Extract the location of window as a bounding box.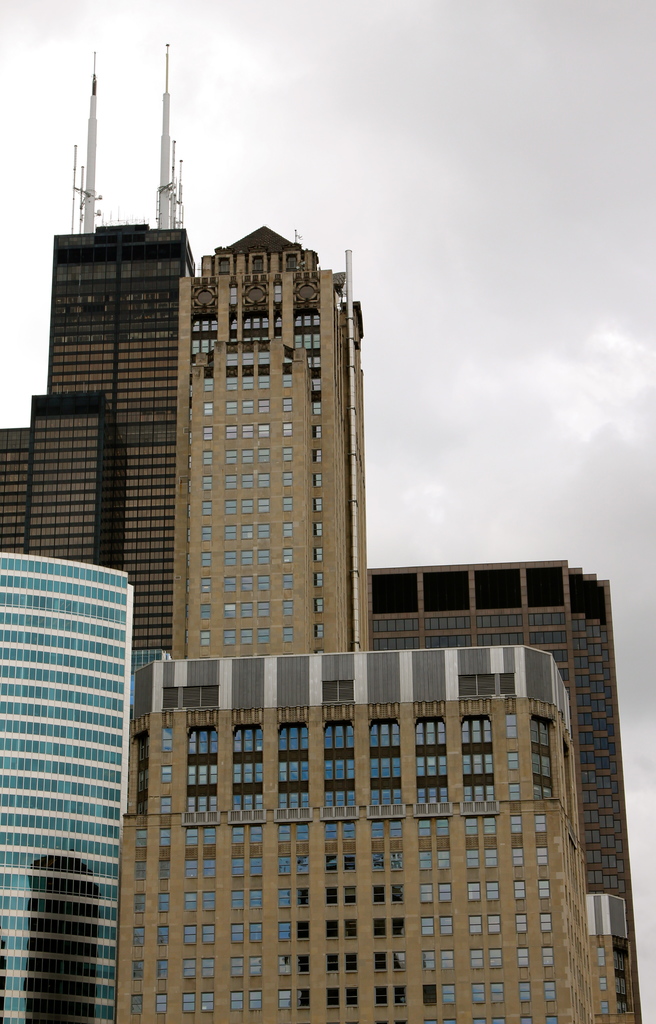
bbox=(538, 847, 547, 868).
